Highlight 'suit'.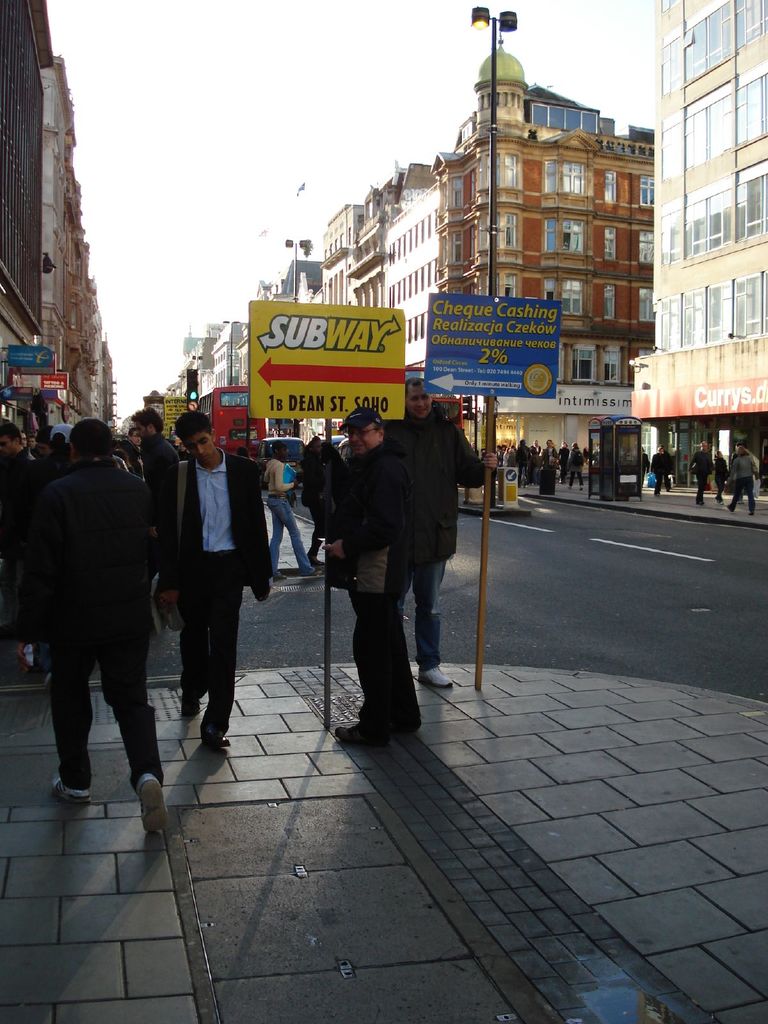
Highlighted region: Rect(163, 447, 273, 735).
